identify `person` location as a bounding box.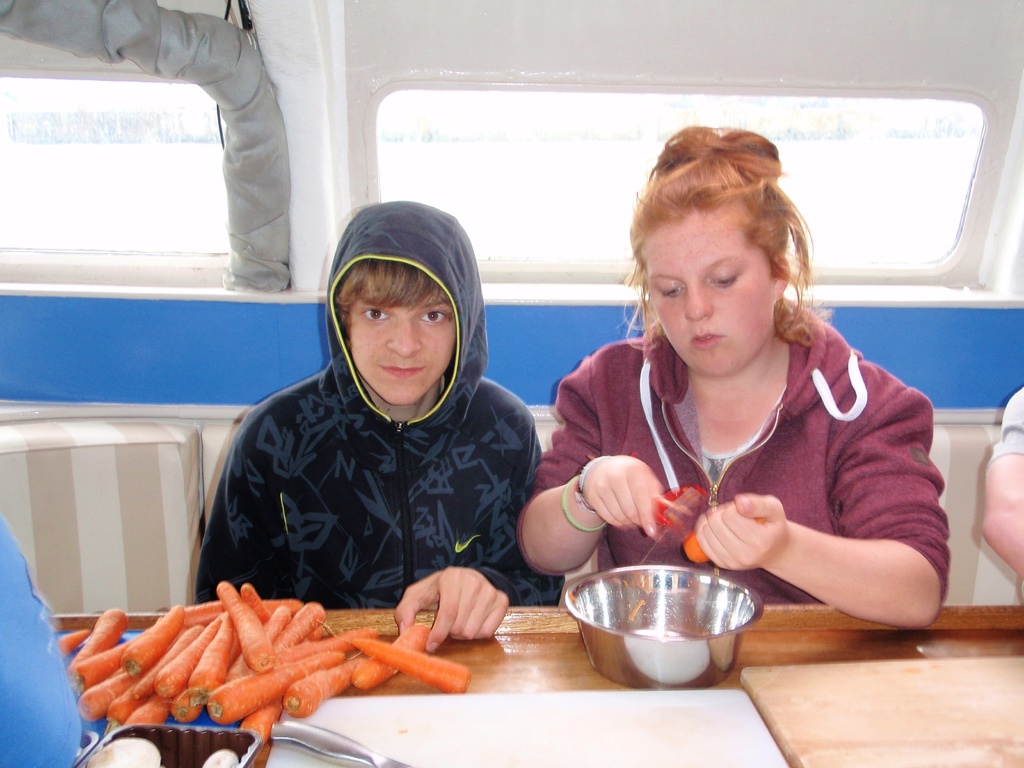
box(0, 512, 80, 767).
